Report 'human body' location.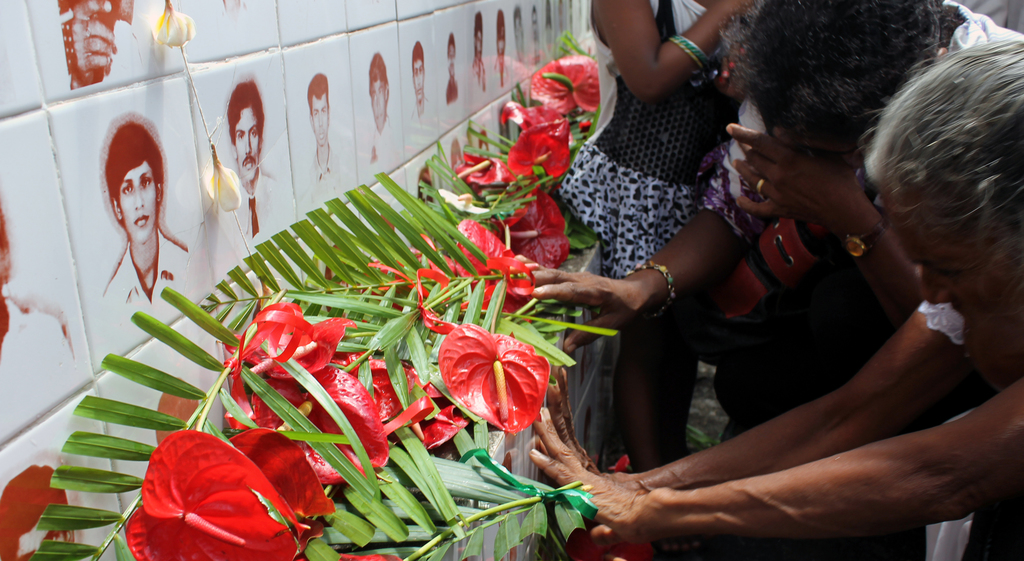
Report: {"left": 0, "top": 303, "right": 76, "bottom": 394}.
